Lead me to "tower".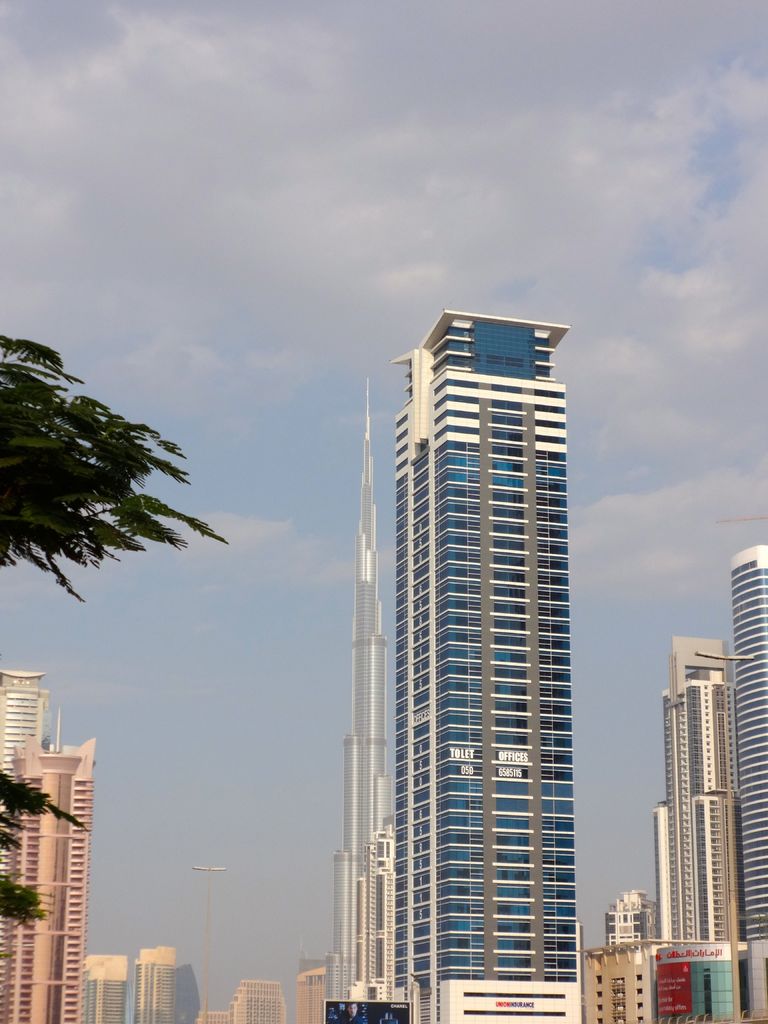
Lead to 730:542:767:1023.
